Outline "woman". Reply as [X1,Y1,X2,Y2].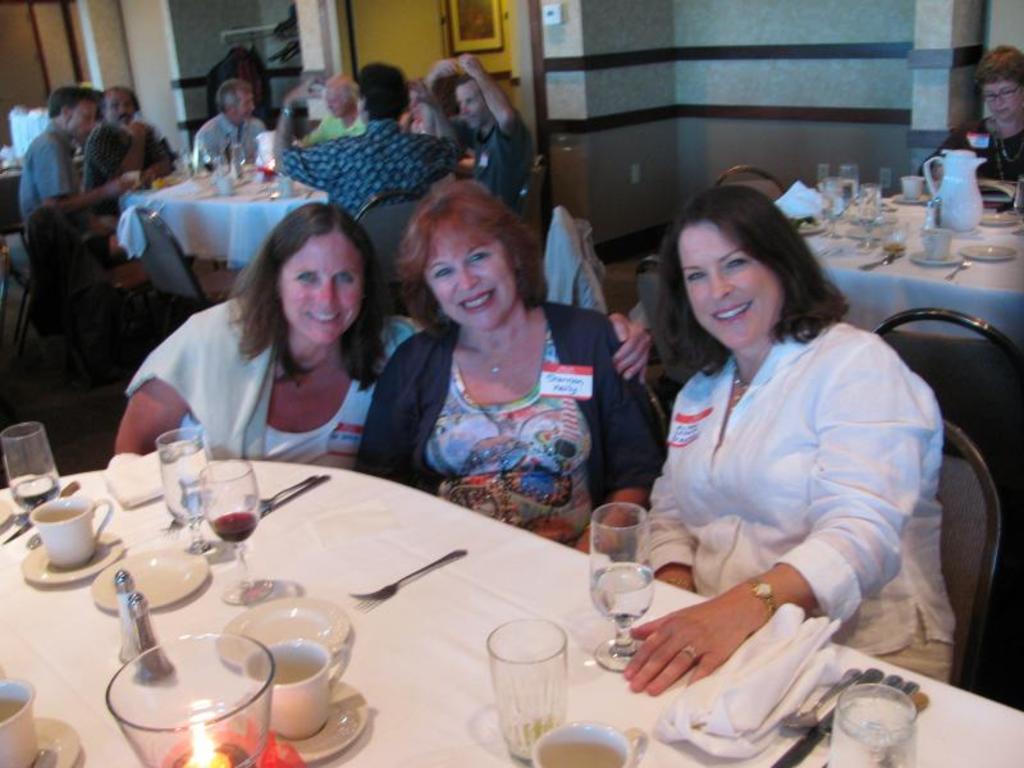
[101,201,438,468].
